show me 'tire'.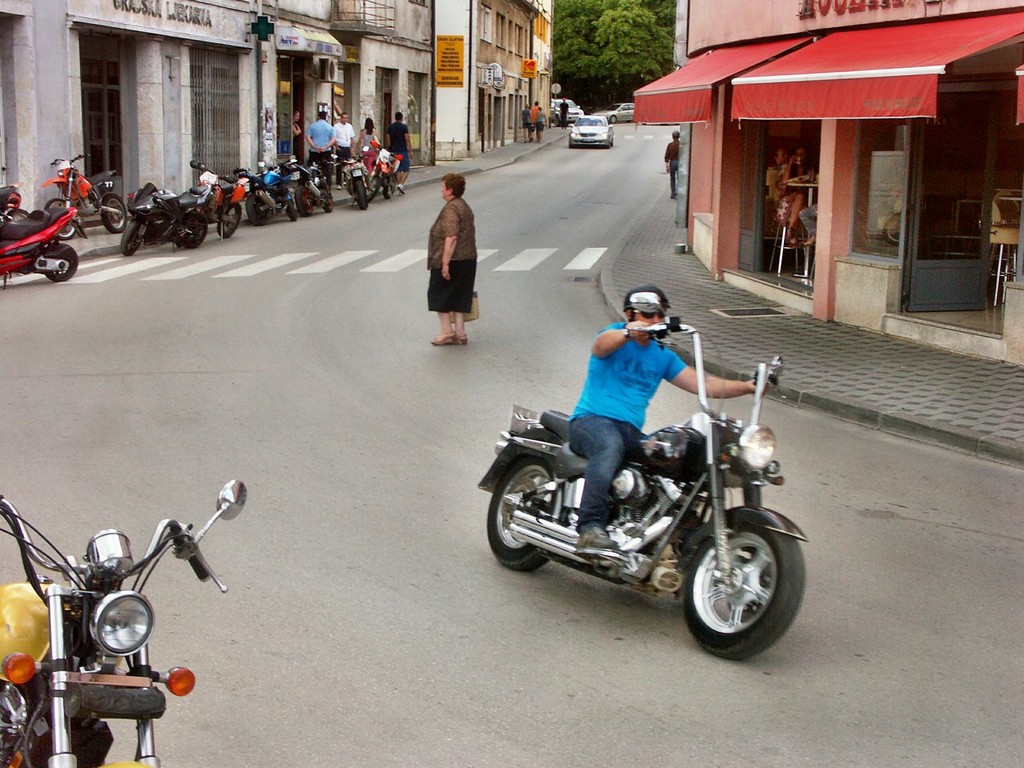
'tire' is here: 486/456/556/572.
